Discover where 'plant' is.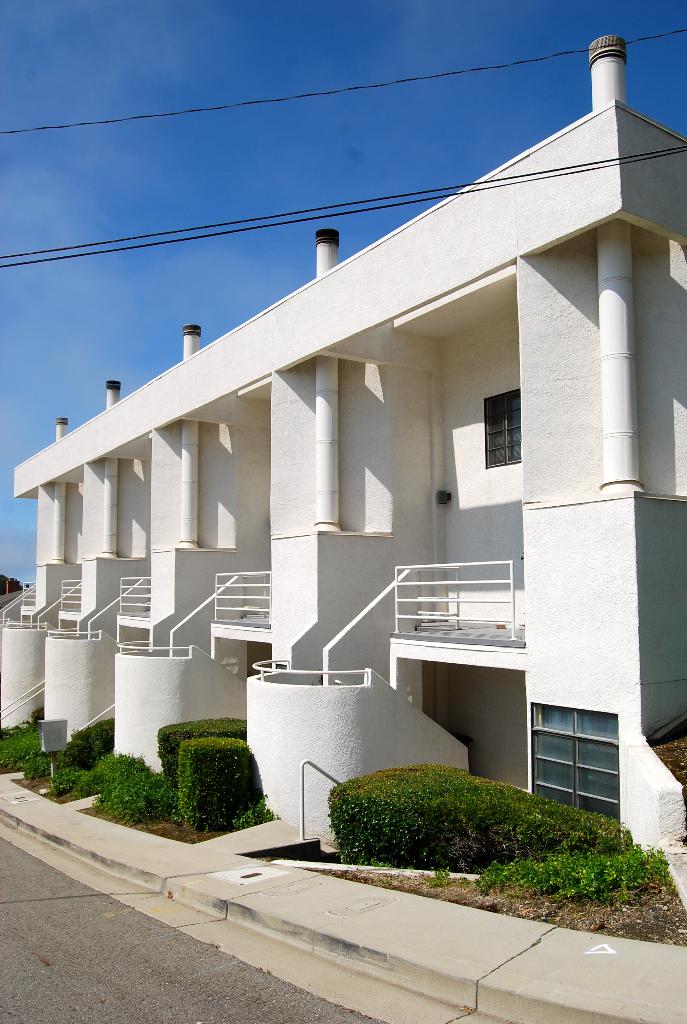
Discovered at 47 717 114 798.
